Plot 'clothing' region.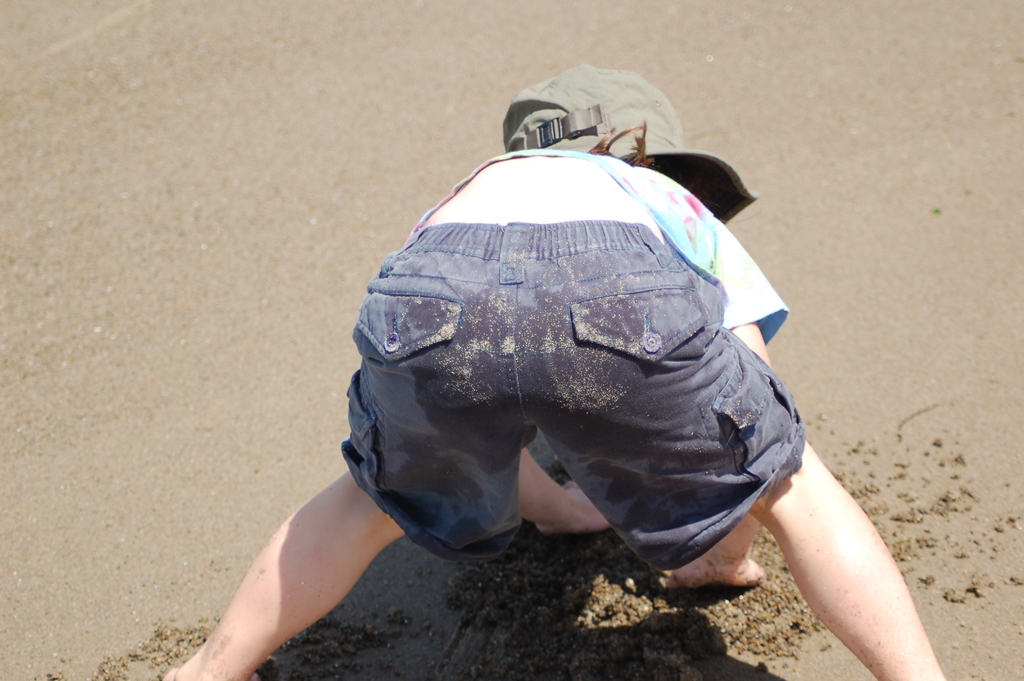
Plotted at {"x1": 328, "y1": 126, "x2": 822, "y2": 591}.
